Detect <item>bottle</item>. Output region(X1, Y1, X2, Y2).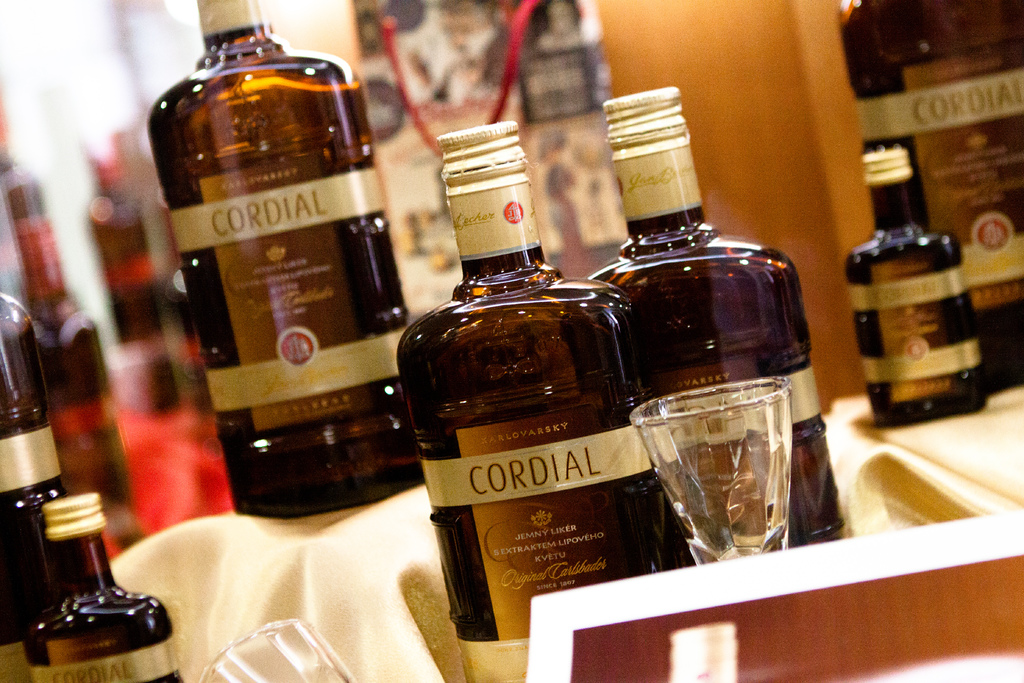
region(842, 0, 1023, 394).
